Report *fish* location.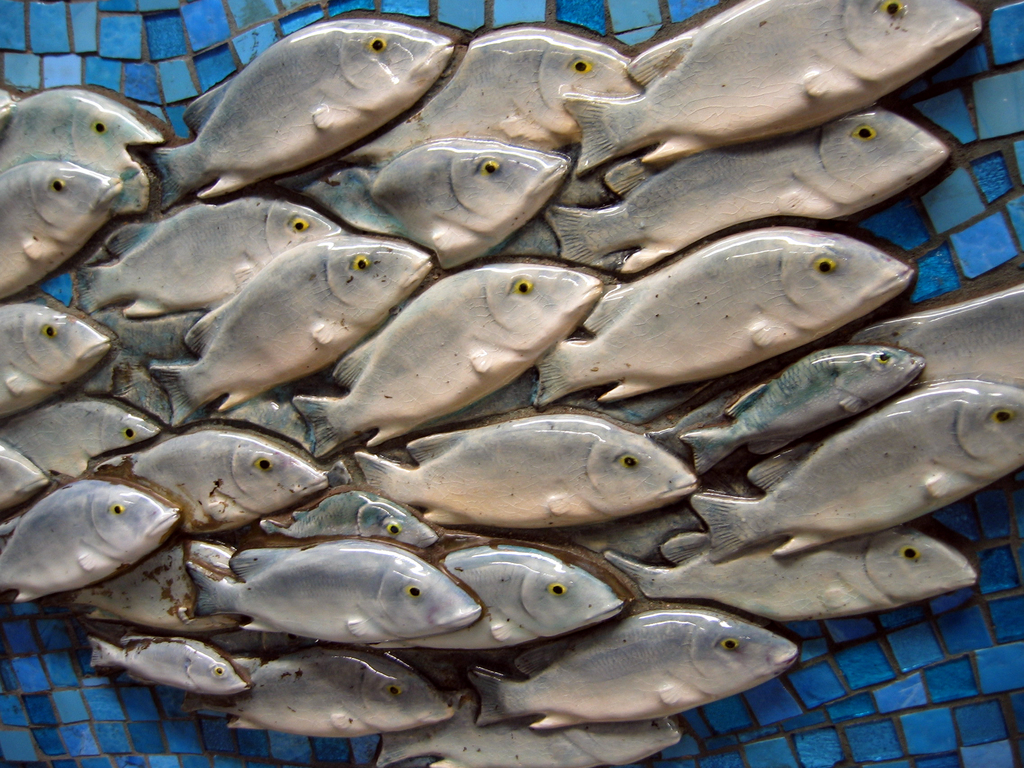
Report: [378,703,679,767].
